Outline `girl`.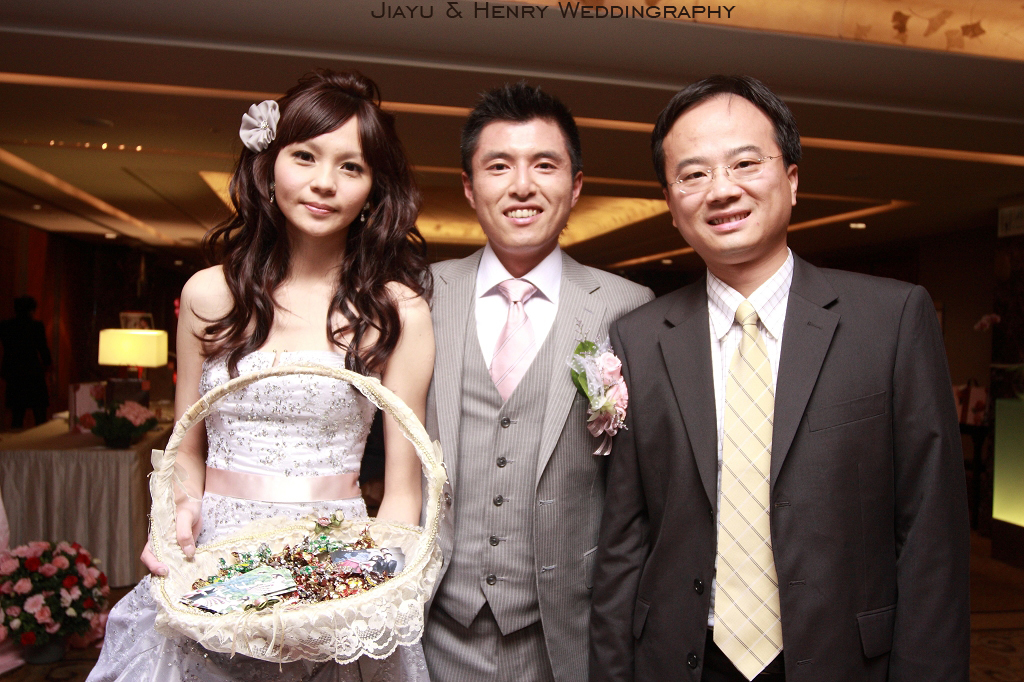
Outline: 82,65,434,681.
